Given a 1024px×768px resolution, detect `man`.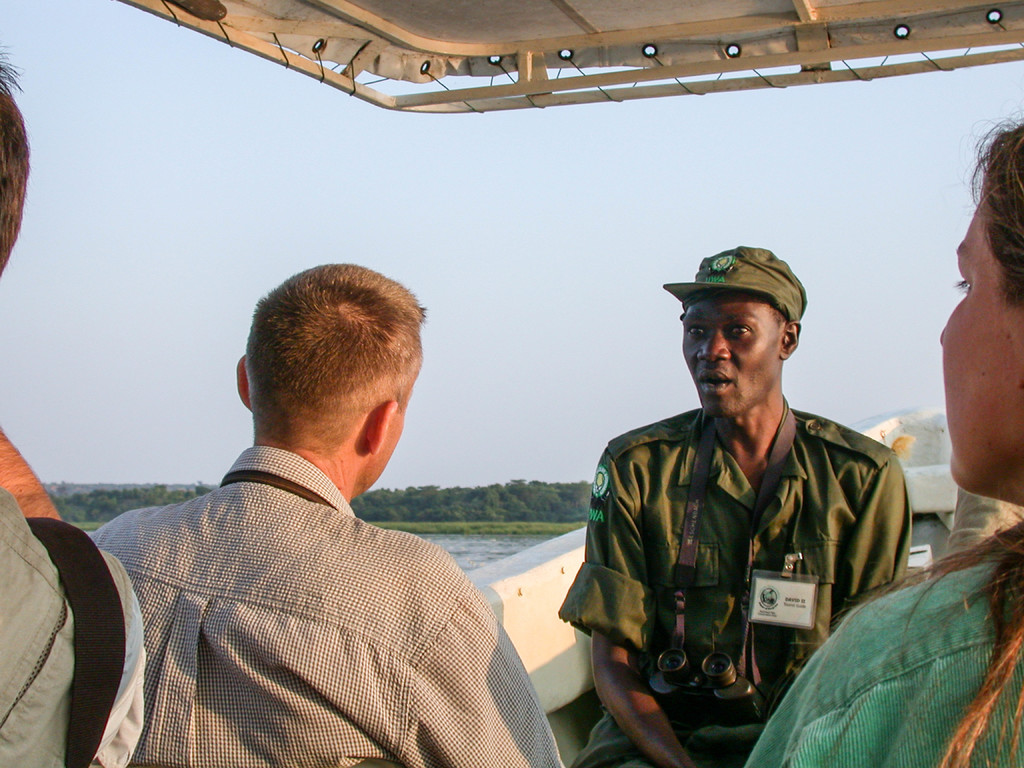
88,262,569,762.
